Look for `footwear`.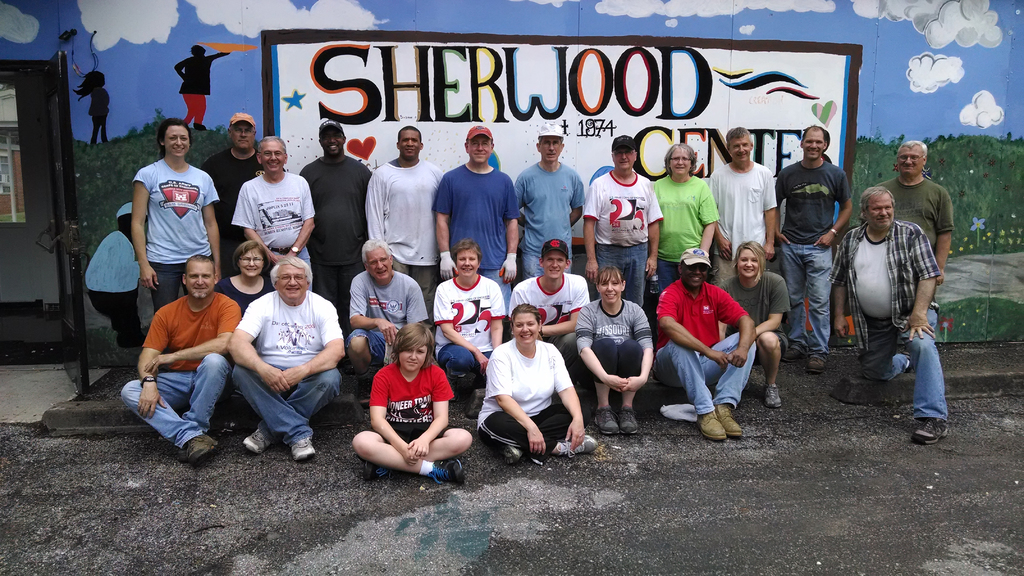
Found: detection(559, 433, 596, 458).
